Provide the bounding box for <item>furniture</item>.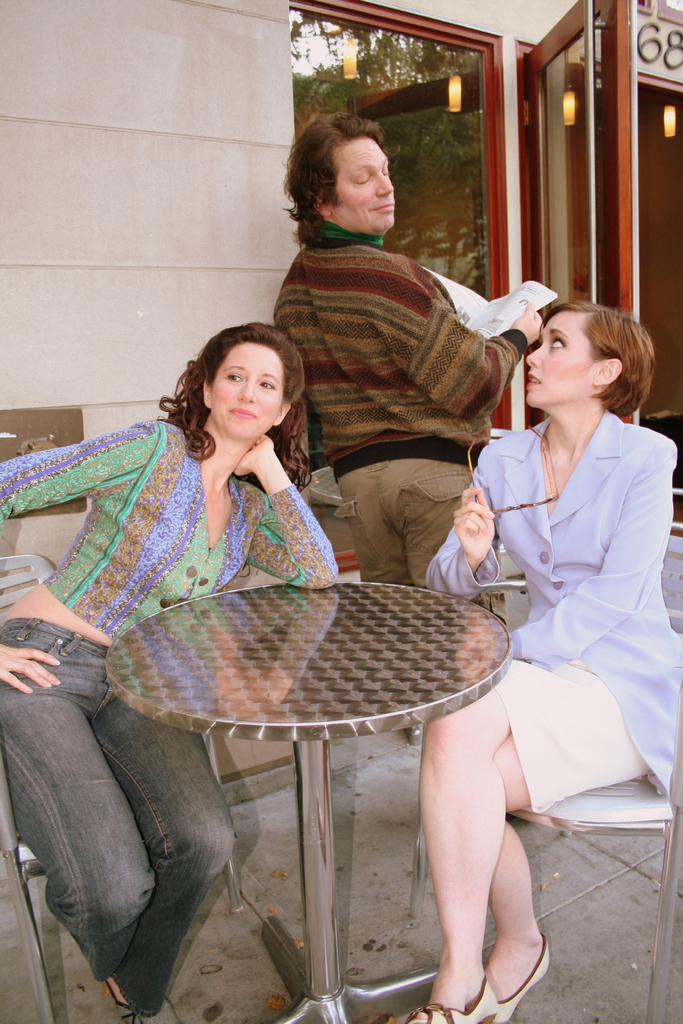
rect(299, 467, 342, 505).
